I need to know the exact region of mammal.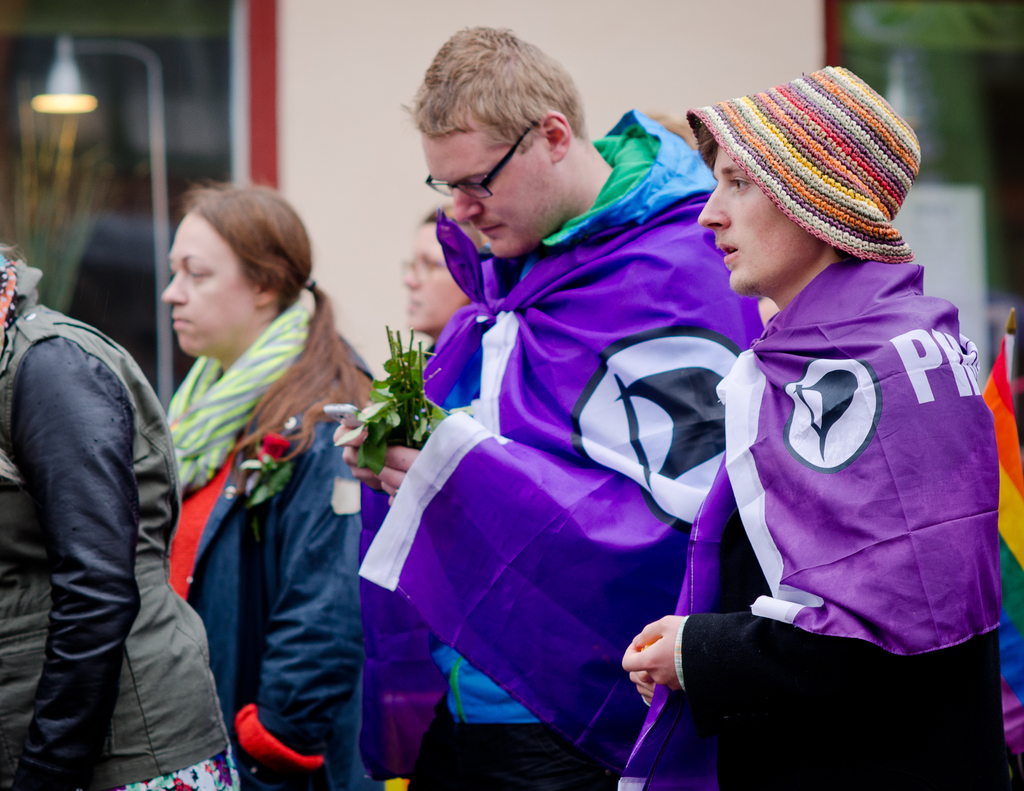
Region: bbox(335, 26, 761, 790).
